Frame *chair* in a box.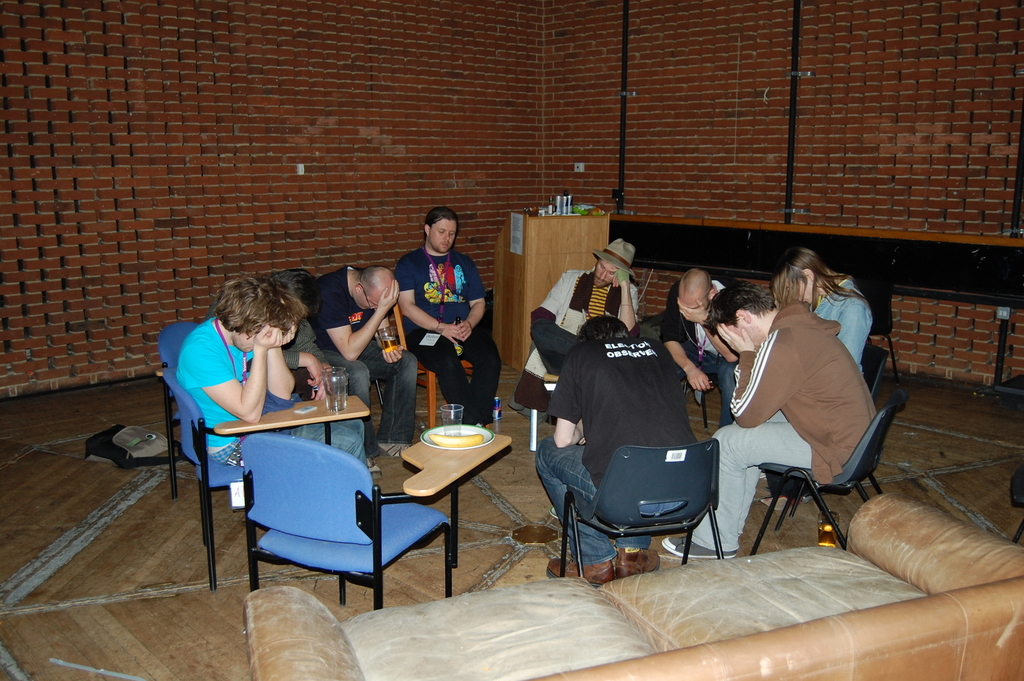
locate(677, 362, 722, 424).
